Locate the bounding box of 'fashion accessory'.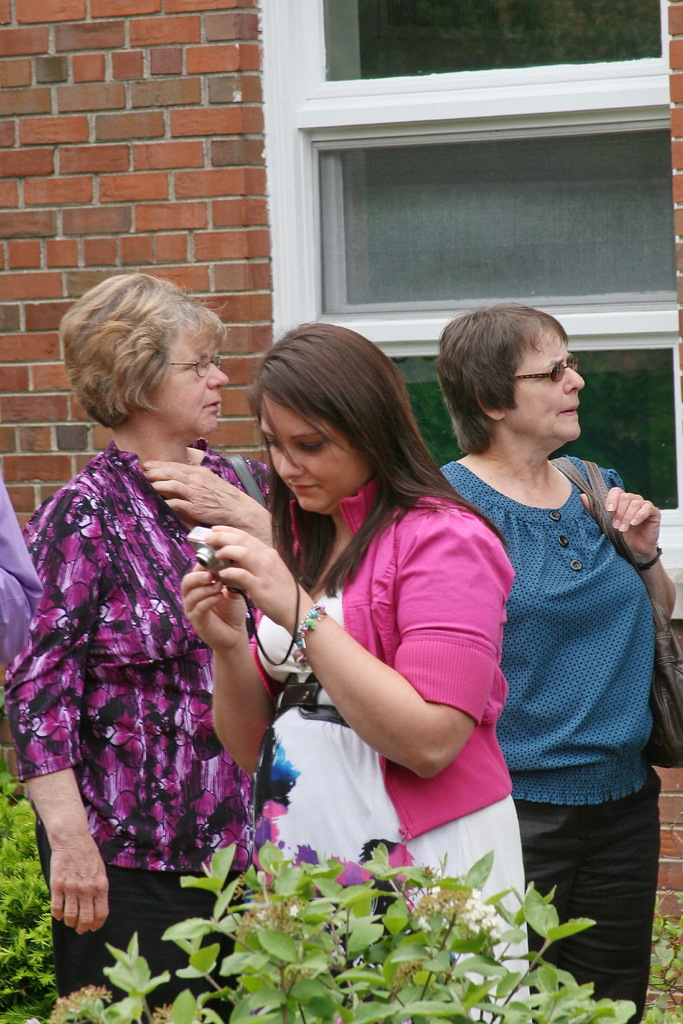
Bounding box: pyautogui.locateOnScreen(226, 451, 268, 510).
